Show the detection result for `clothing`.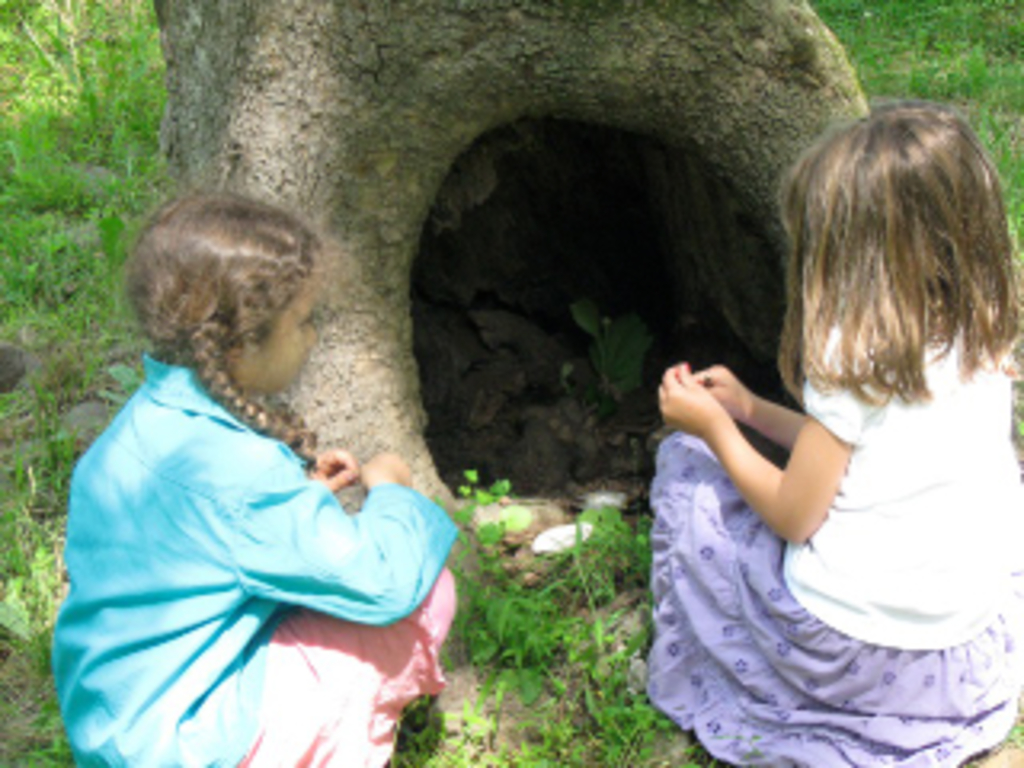
[x1=646, y1=326, x2=1021, y2=765].
